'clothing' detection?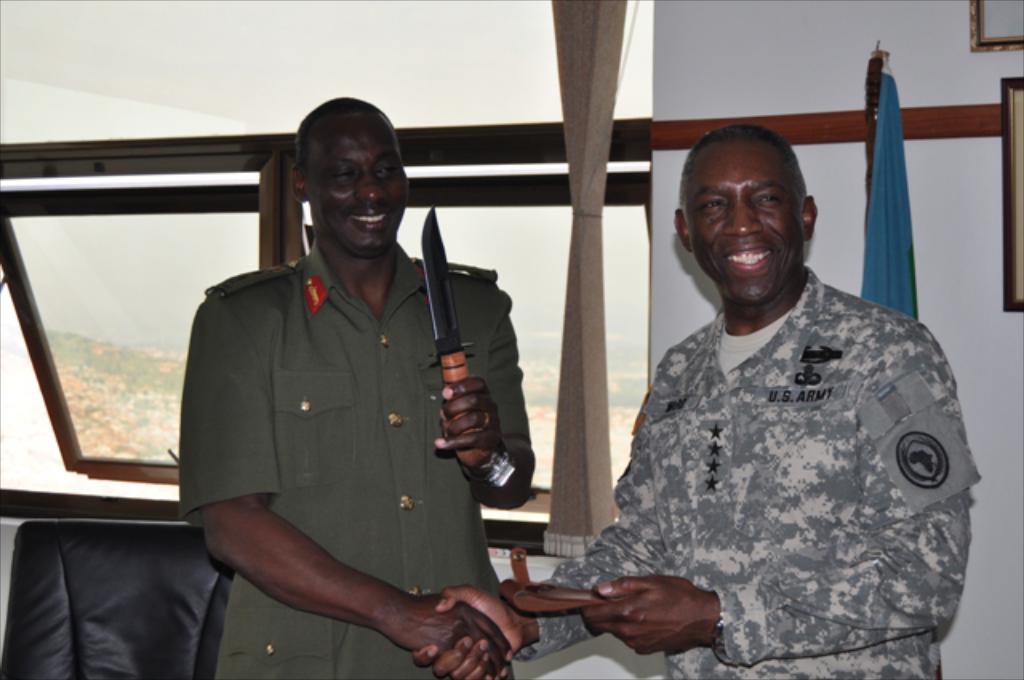
l=179, t=243, r=530, b=678
